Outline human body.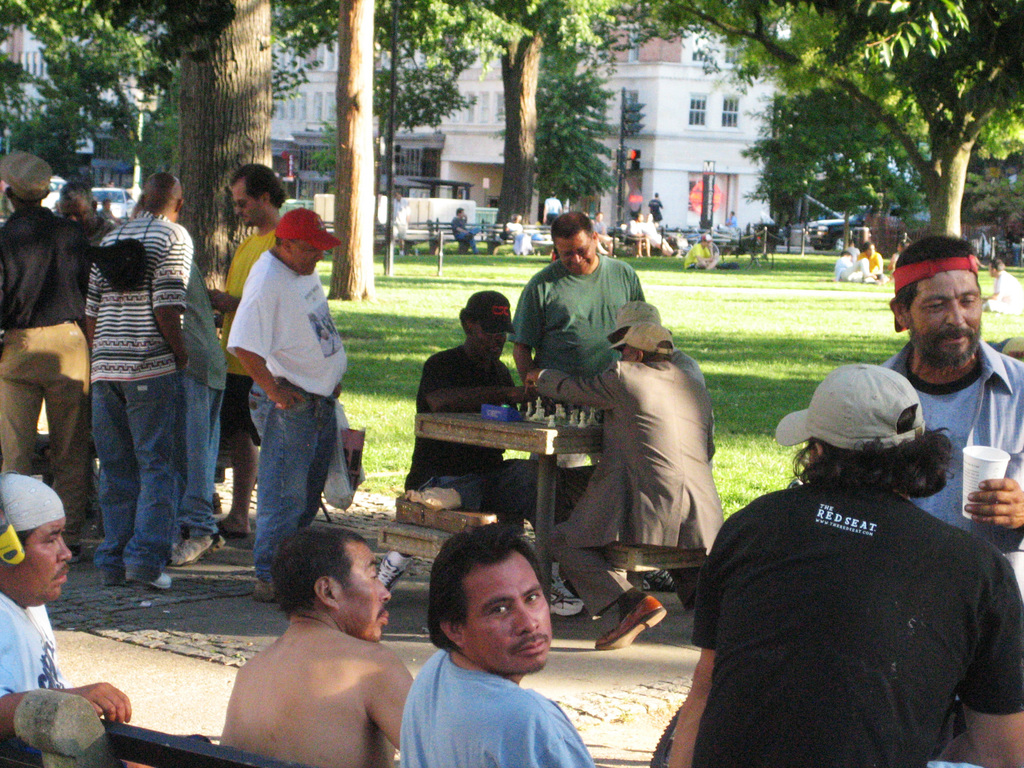
Outline: region(639, 212, 673, 255).
